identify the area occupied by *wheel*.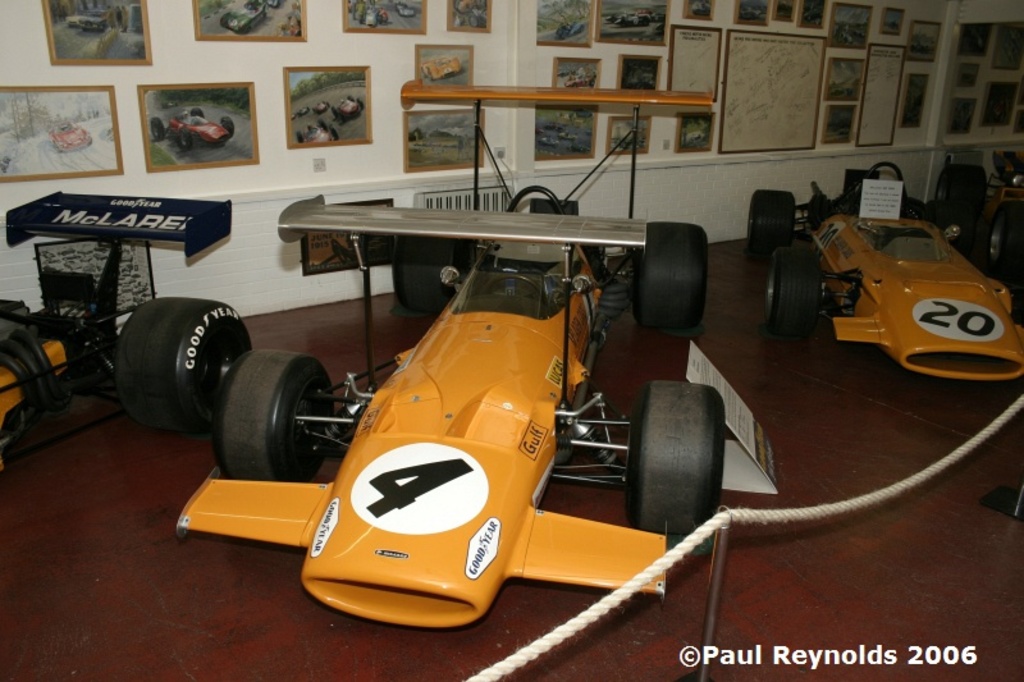
Area: (177, 127, 193, 150).
